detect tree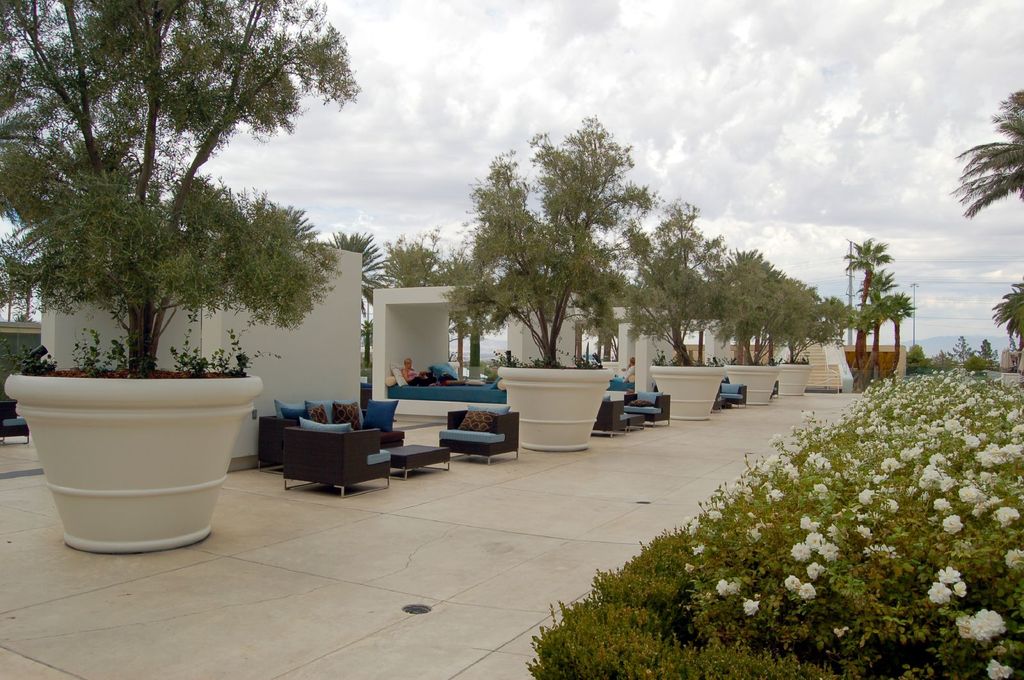
locate(986, 280, 1023, 355)
